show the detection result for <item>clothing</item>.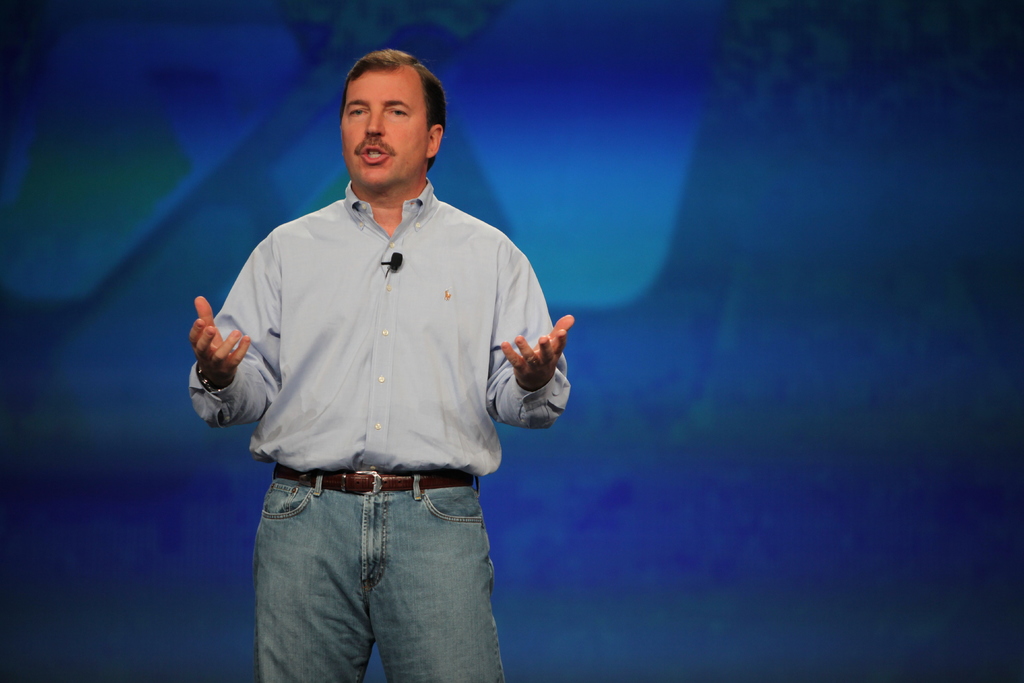
l=184, t=177, r=567, b=682.
